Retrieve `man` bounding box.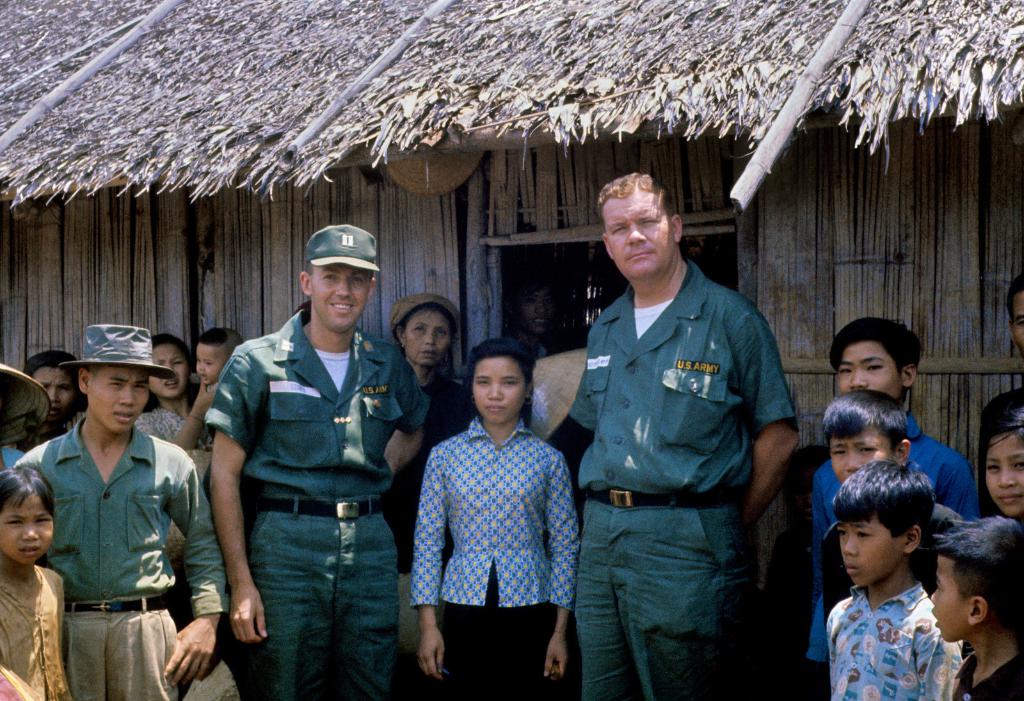
Bounding box: [545,147,803,700].
